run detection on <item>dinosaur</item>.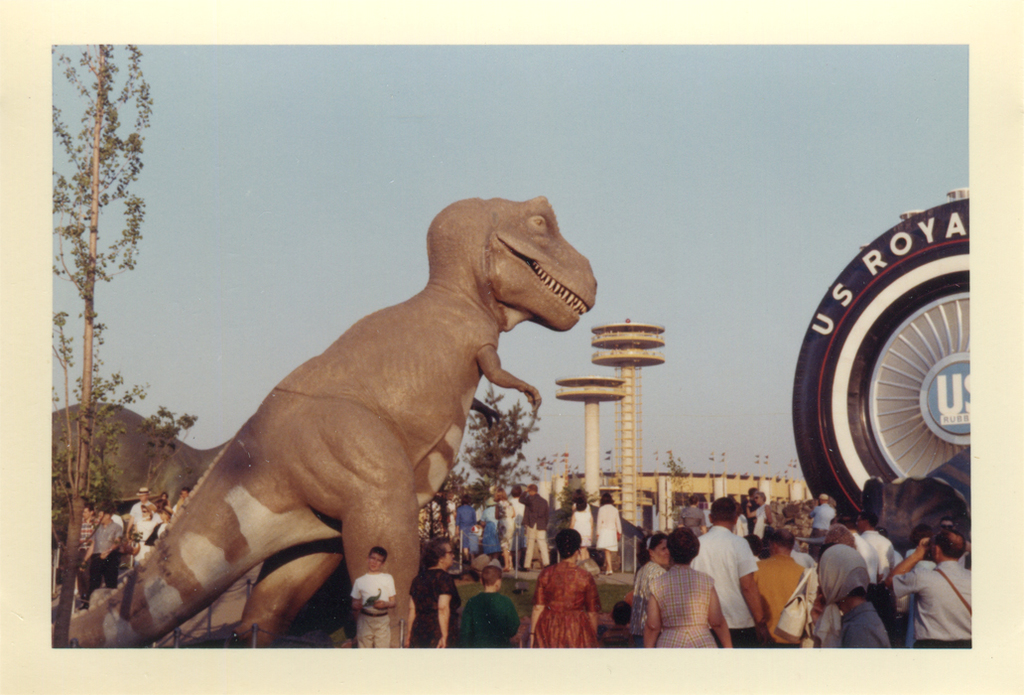
Result: left=50, top=193, right=600, bottom=650.
